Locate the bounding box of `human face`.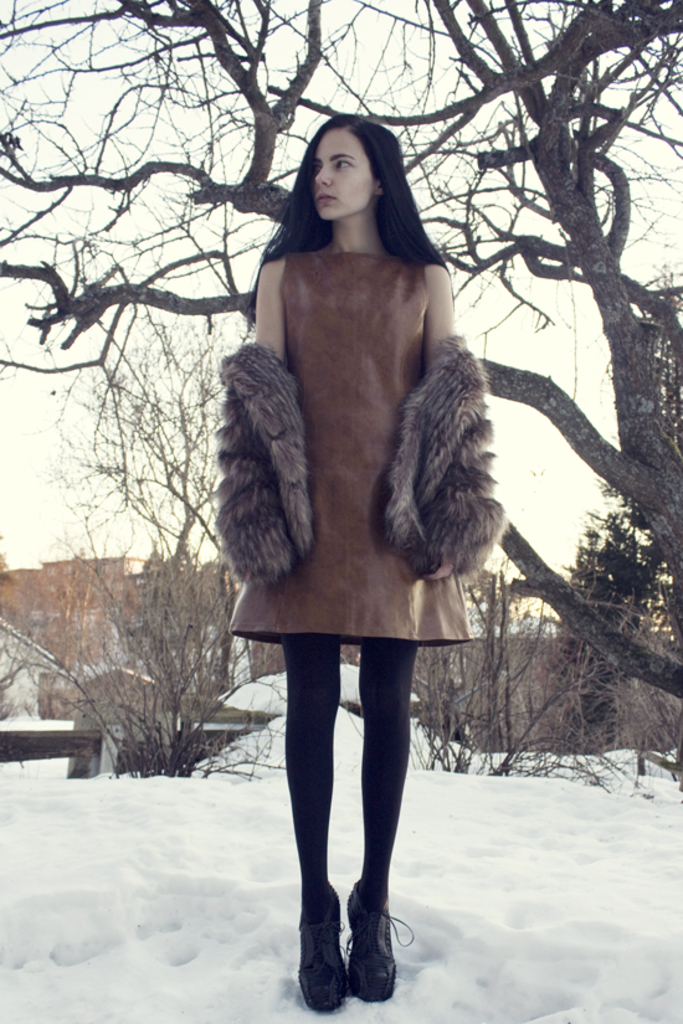
Bounding box: Rect(310, 132, 375, 227).
